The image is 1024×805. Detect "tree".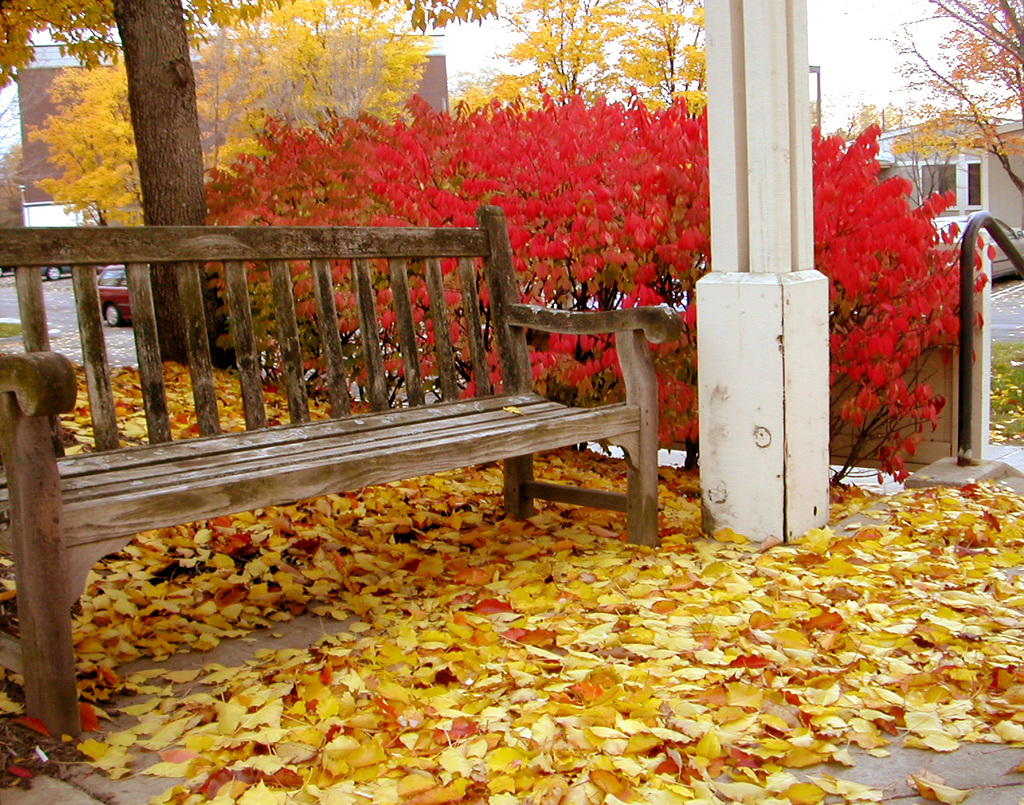
Detection: {"x1": 203, "y1": 74, "x2": 1002, "y2": 533}.
